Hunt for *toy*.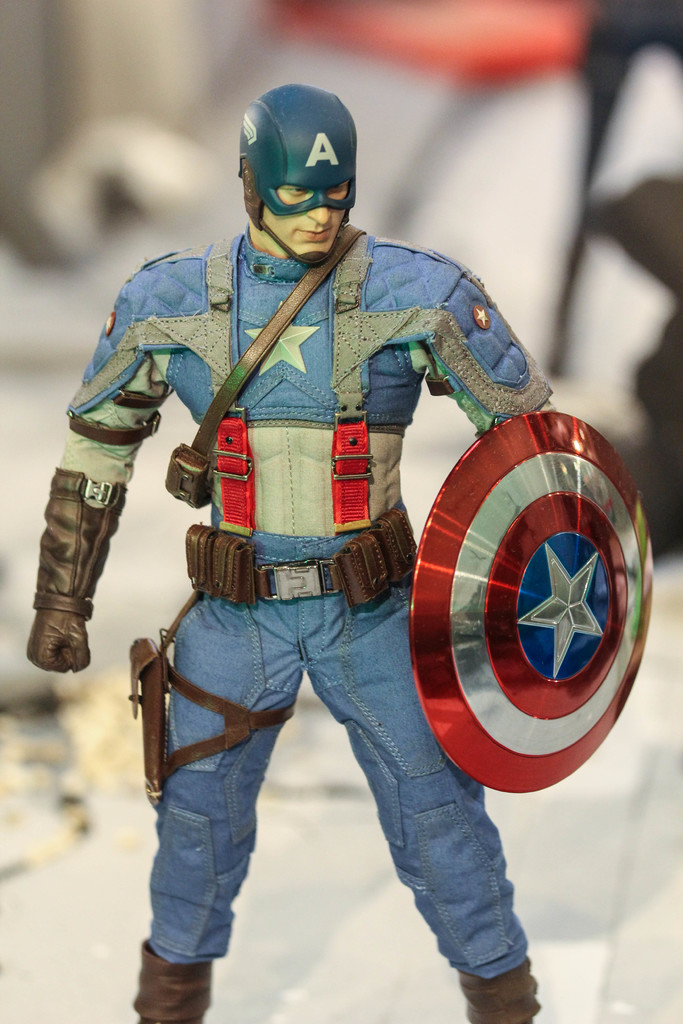
Hunted down at 415,413,652,794.
